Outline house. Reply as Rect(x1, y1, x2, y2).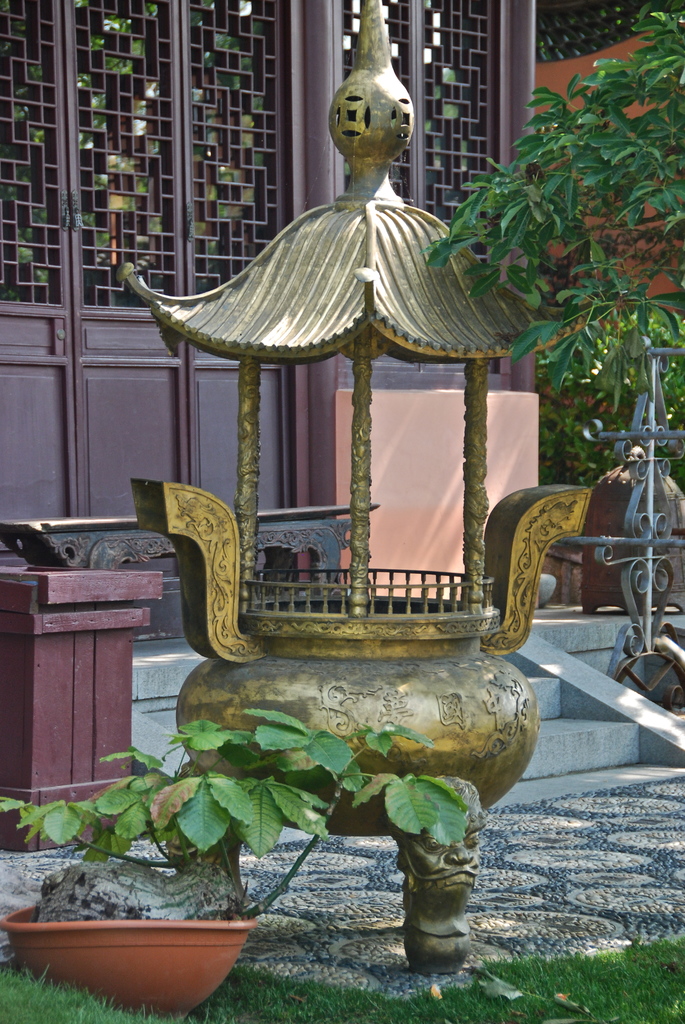
Rect(0, 0, 684, 652).
